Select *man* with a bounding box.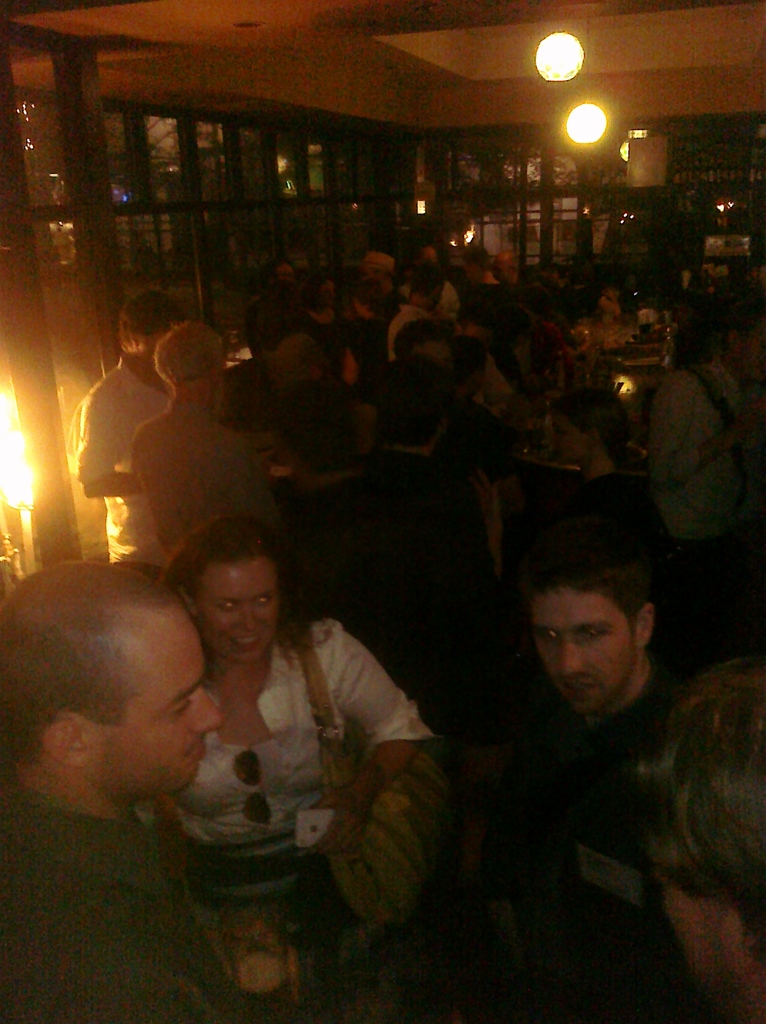
435, 495, 734, 996.
